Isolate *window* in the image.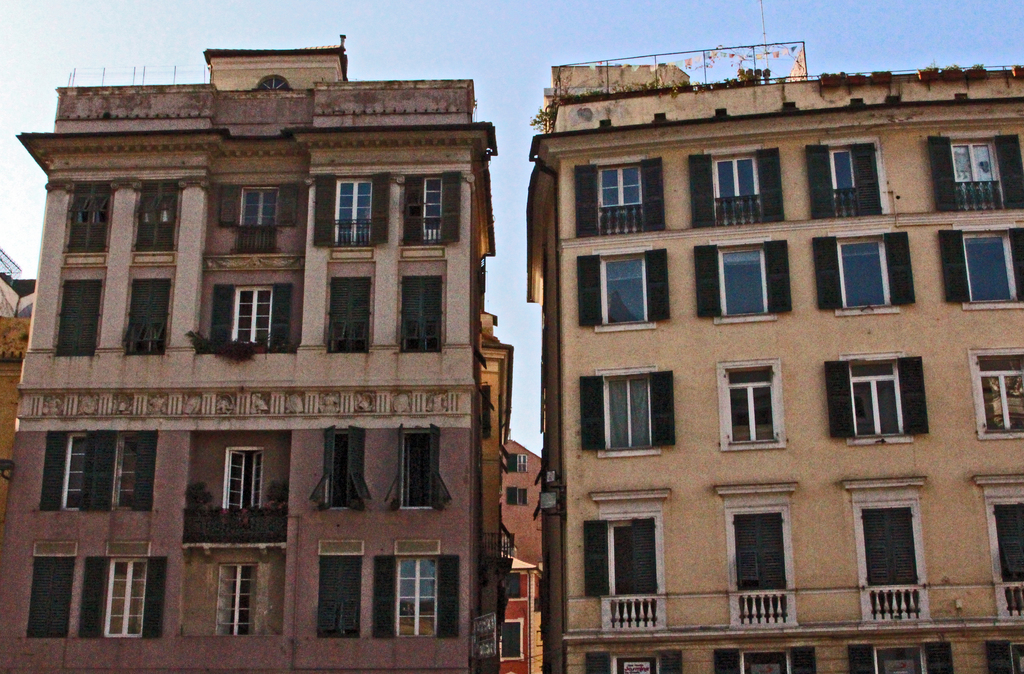
Isolated region: [left=216, top=565, right=255, bottom=636].
